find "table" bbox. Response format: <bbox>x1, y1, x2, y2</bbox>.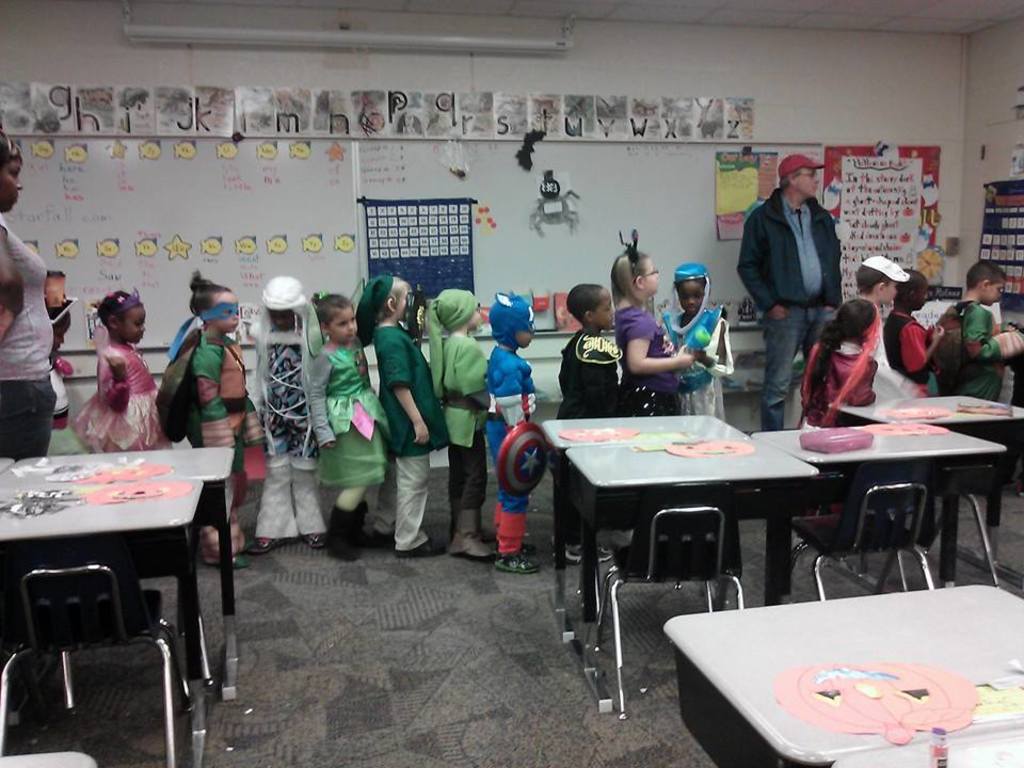
<bbox>746, 420, 1009, 601</bbox>.
